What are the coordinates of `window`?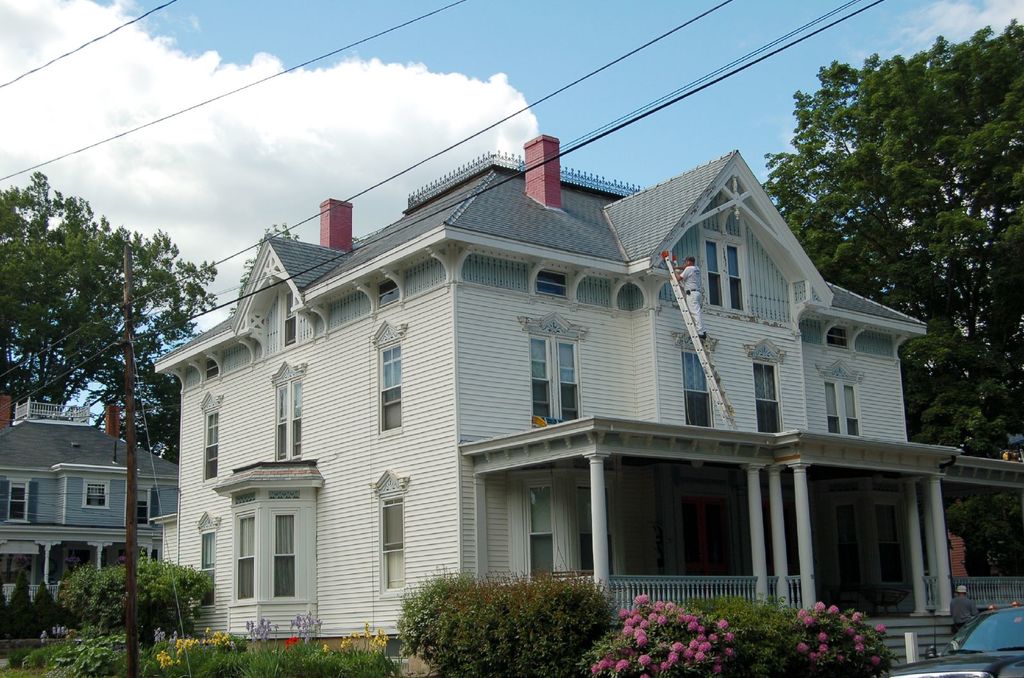
[left=829, top=503, right=865, bottom=588].
